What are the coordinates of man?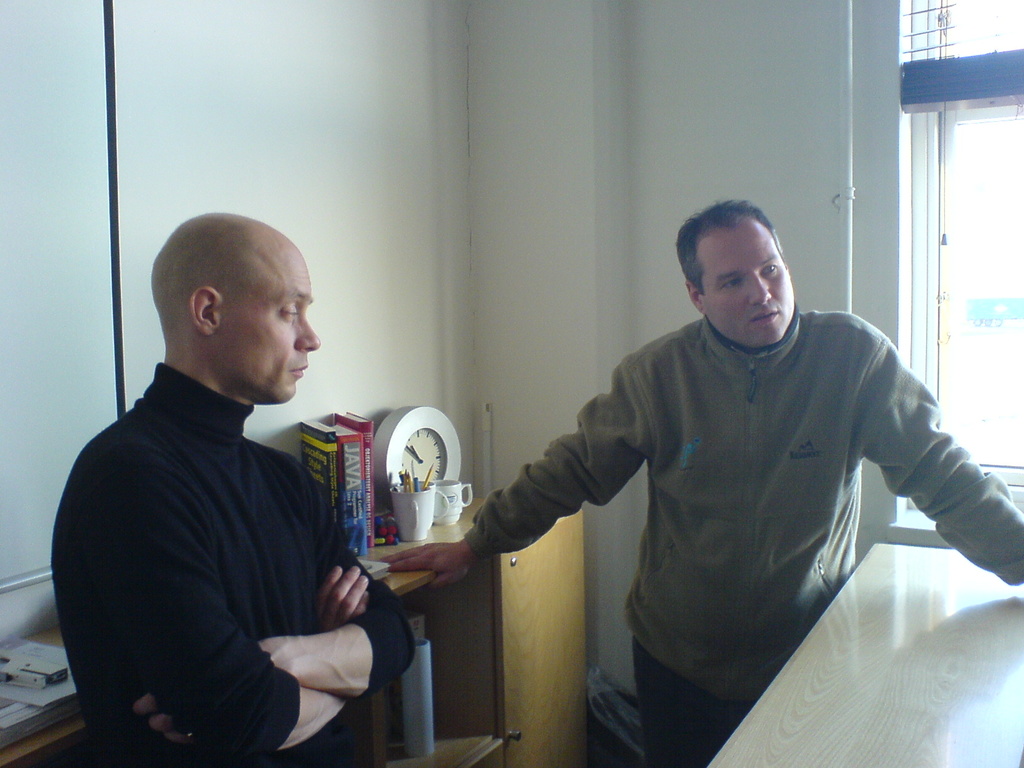
rect(389, 202, 1023, 767).
